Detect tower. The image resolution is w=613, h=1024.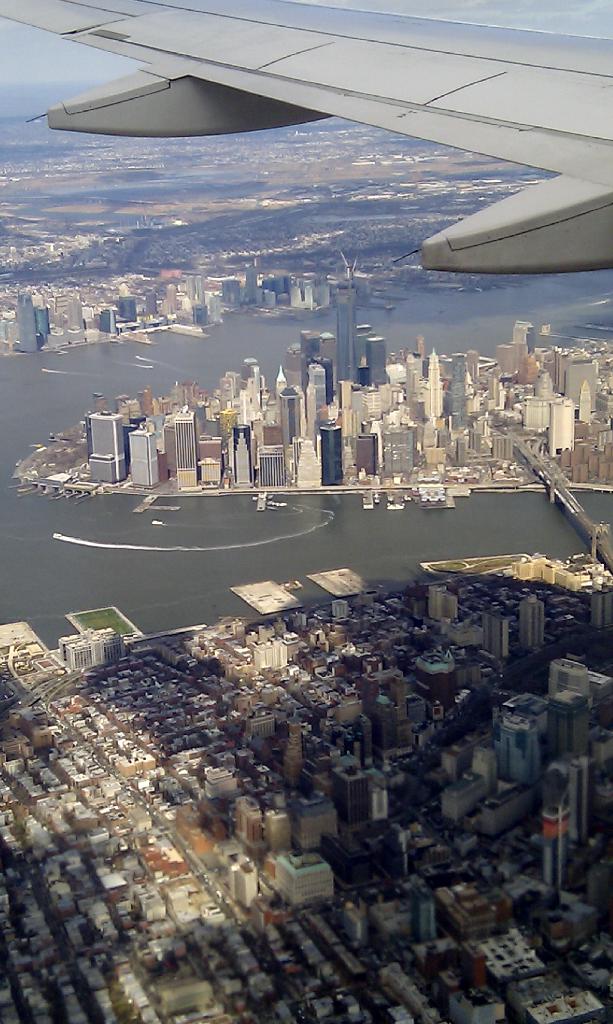
box(333, 278, 361, 394).
